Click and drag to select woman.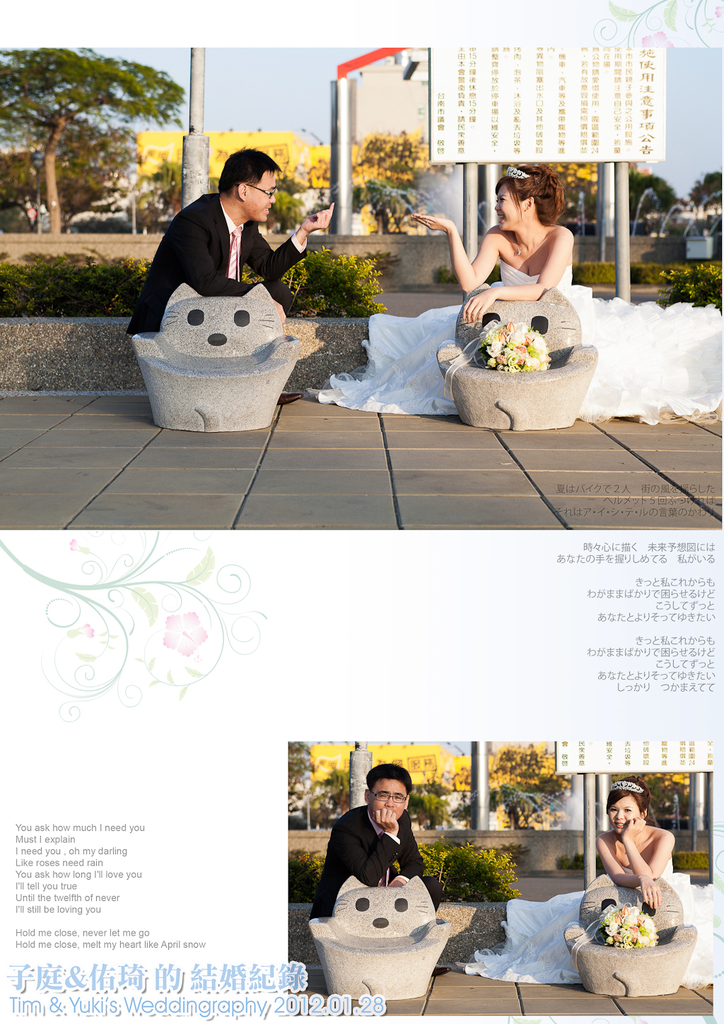
Selection: locate(457, 781, 716, 983).
